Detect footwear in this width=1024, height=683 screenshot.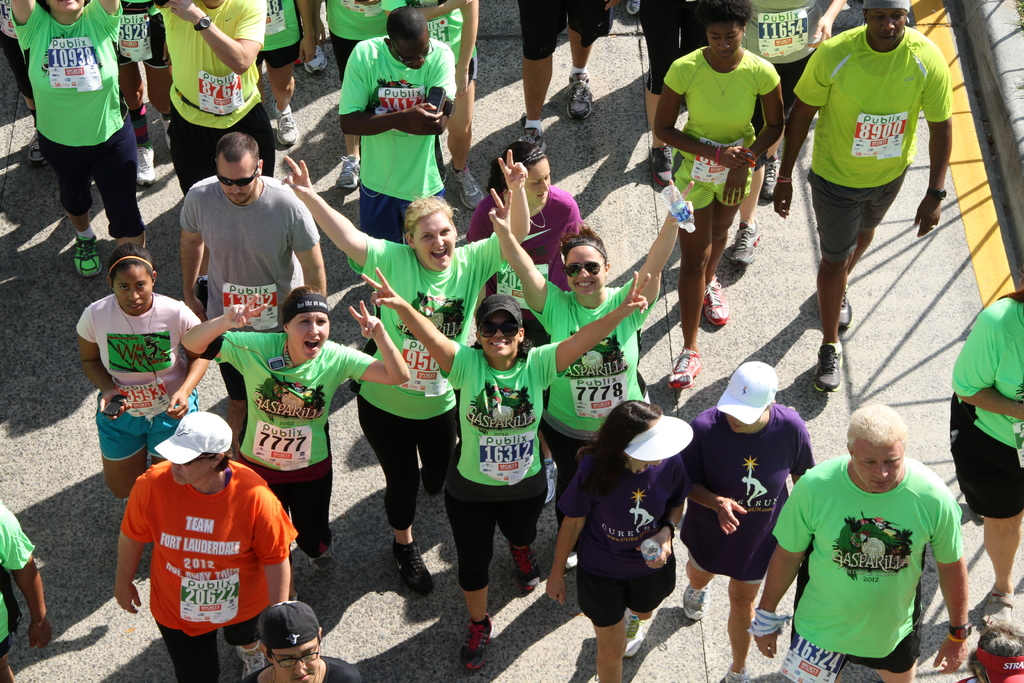
Detection: l=760, t=160, r=778, b=201.
